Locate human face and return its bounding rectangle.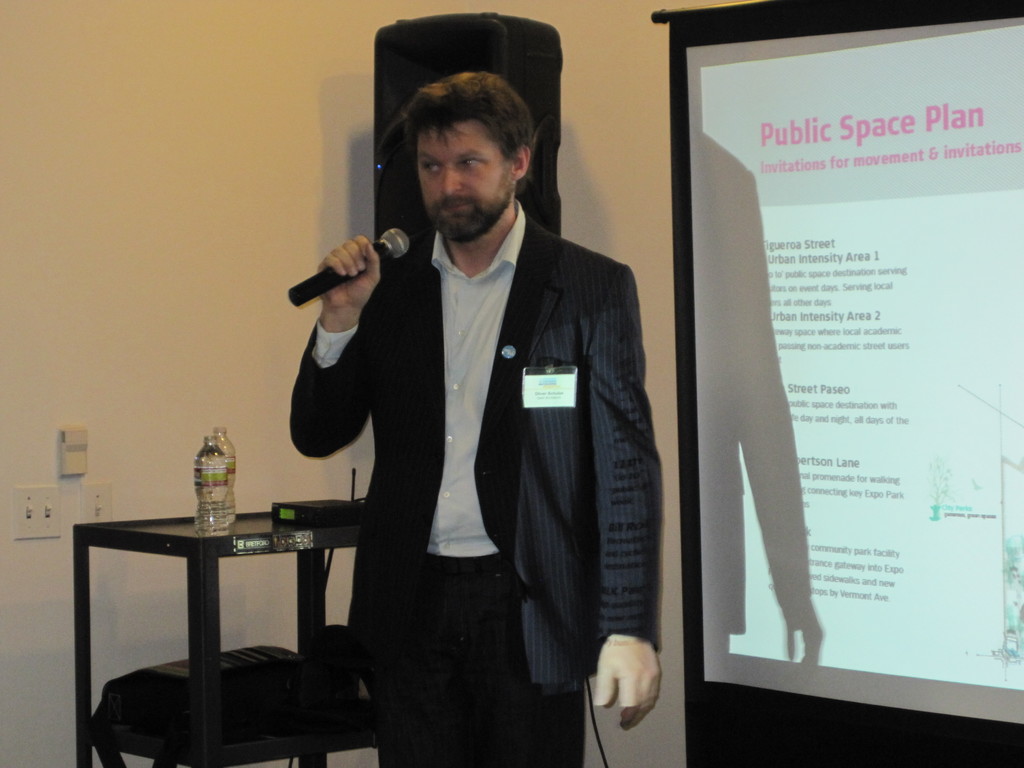
<region>420, 121, 513, 243</region>.
